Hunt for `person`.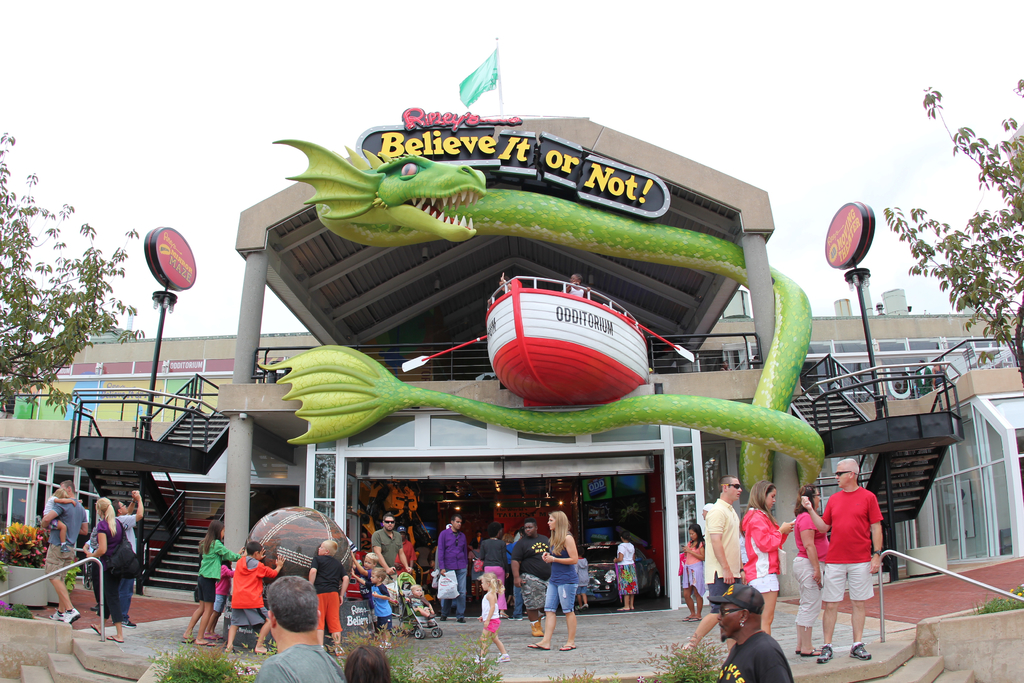
Hunted down at (x1=181, y1=521, x2=241, y2=651).
